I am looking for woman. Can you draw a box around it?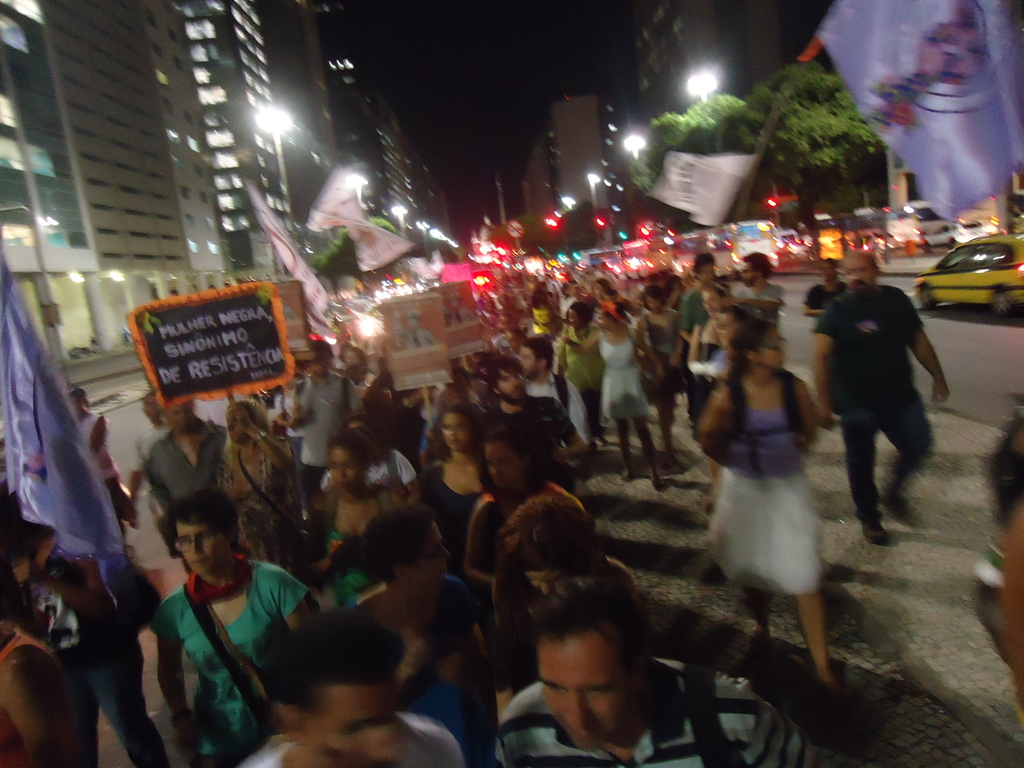
Sure, the bounding box is [x1=159, y1=490, x2=337, y2=767].
